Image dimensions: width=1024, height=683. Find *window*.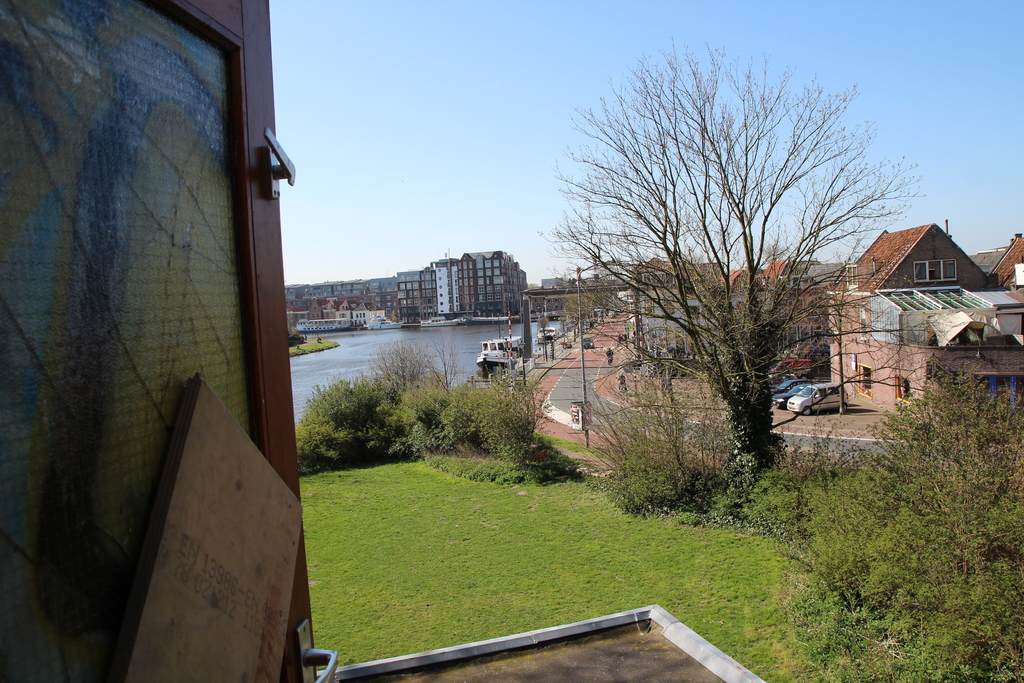
<box>896,377,917,410</box>.
